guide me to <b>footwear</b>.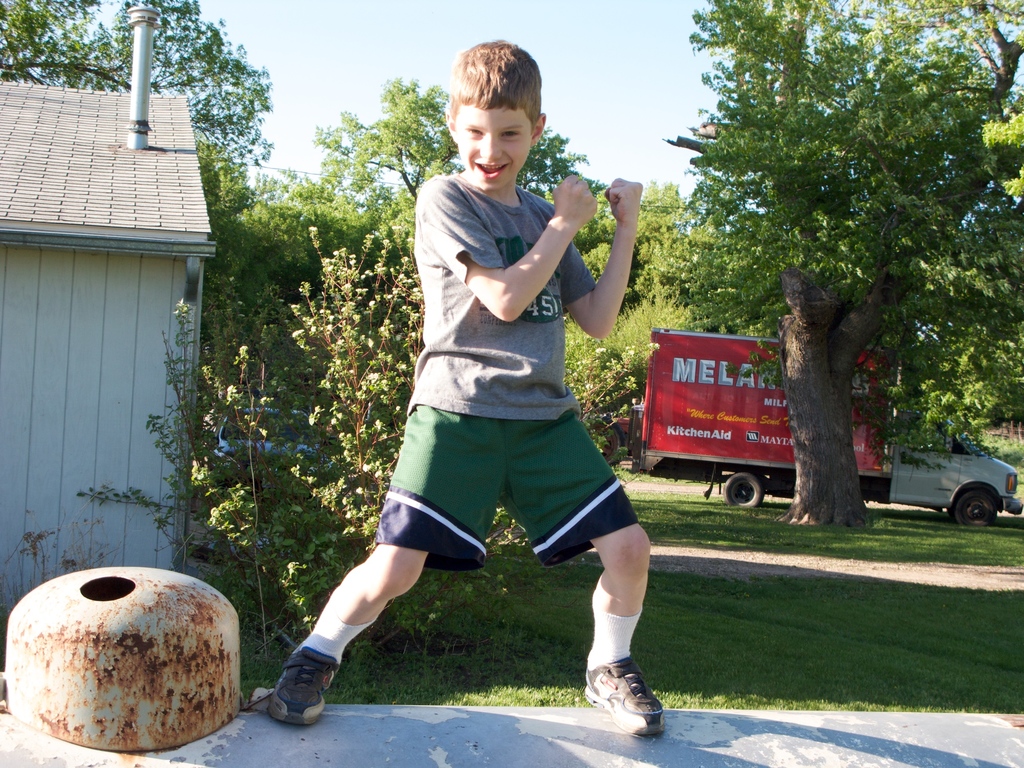
Guidance: (left=584, top=651, right=673, bottom=741).
